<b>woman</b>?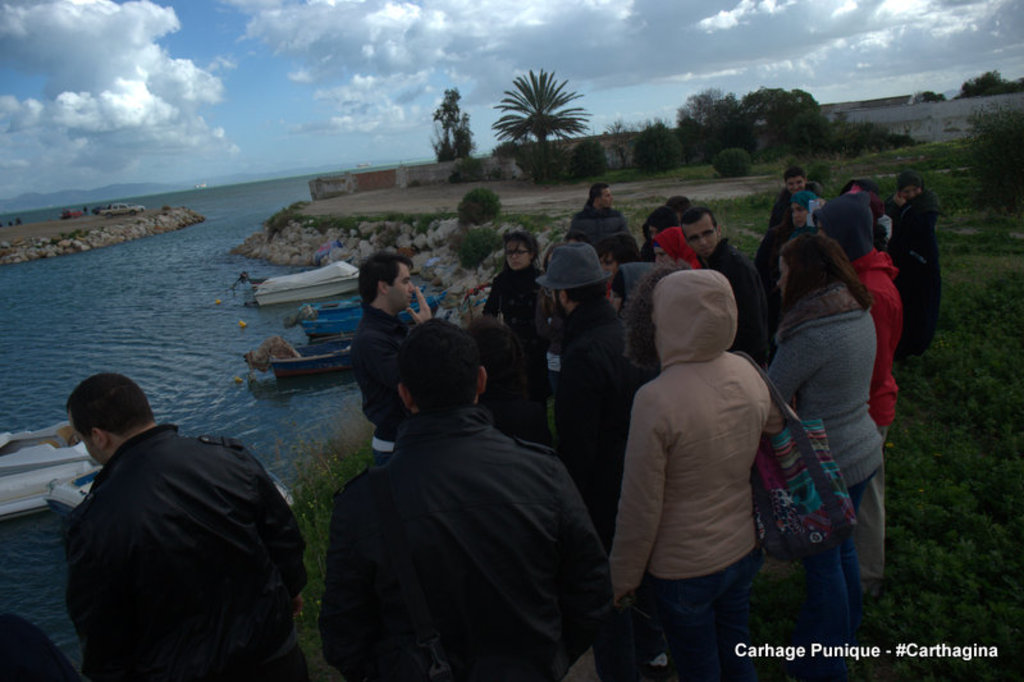
[788, 186, 808, 234]
